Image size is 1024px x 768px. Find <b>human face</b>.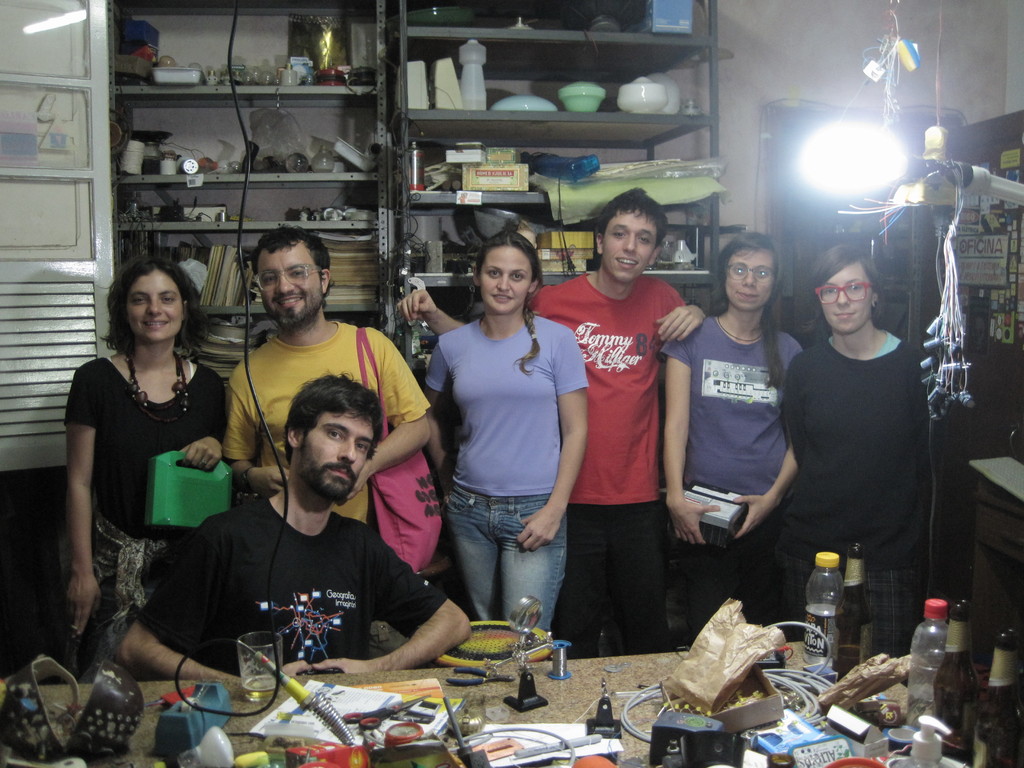
left=822, top=262, right=863, bottom=332.
